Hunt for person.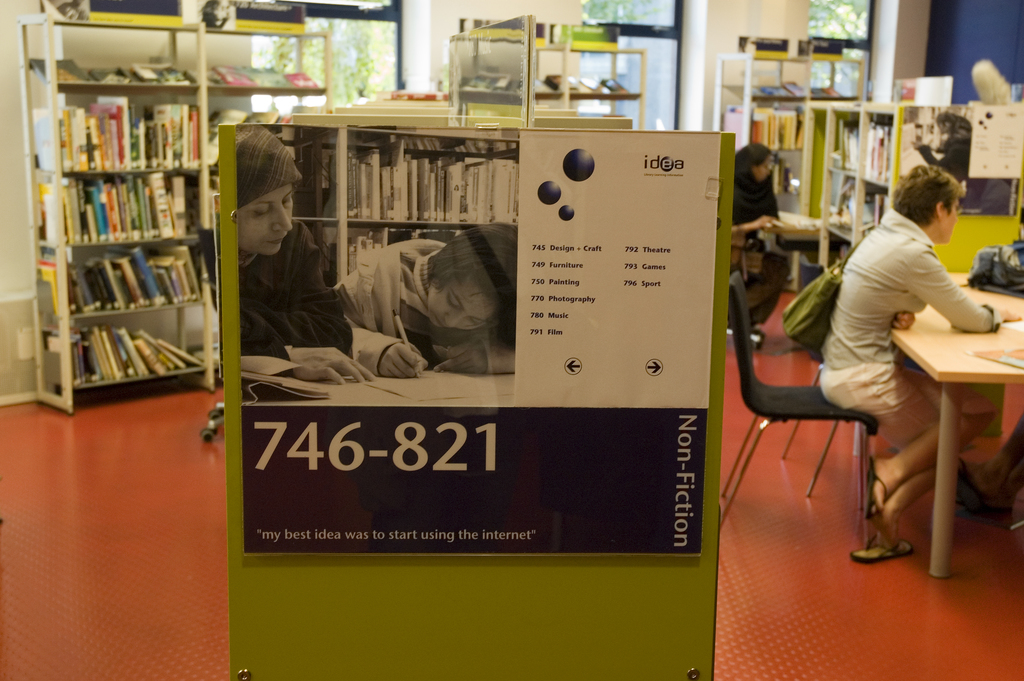
Hunted down at [x1=735, y1=140, x2=781, y2=334].
